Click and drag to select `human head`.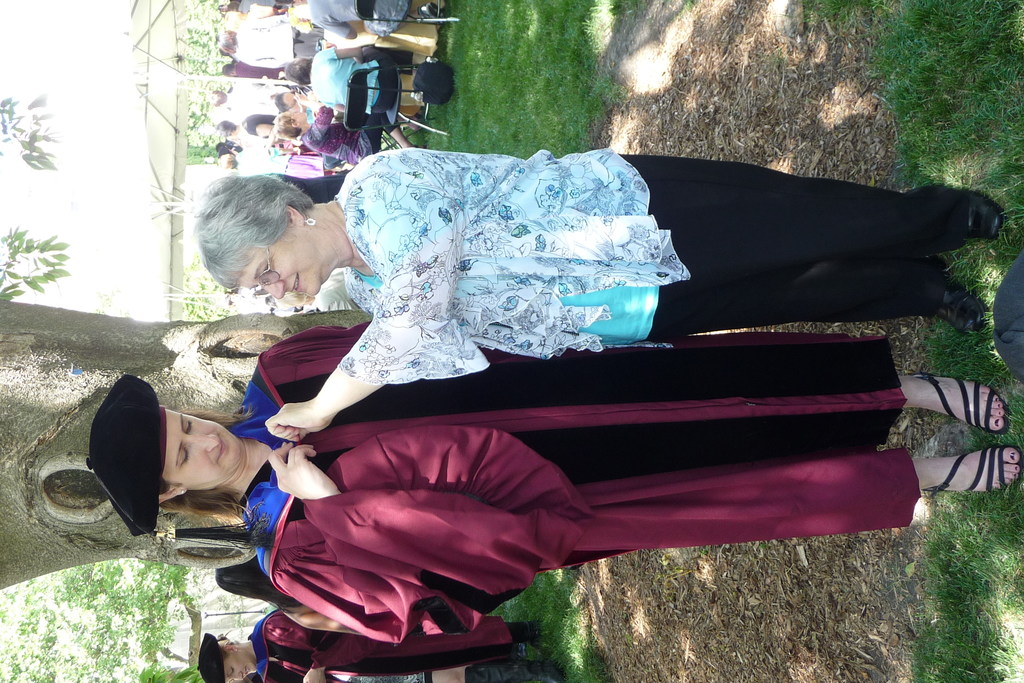
Selection: bbox=[220, 60, 241, 78].
